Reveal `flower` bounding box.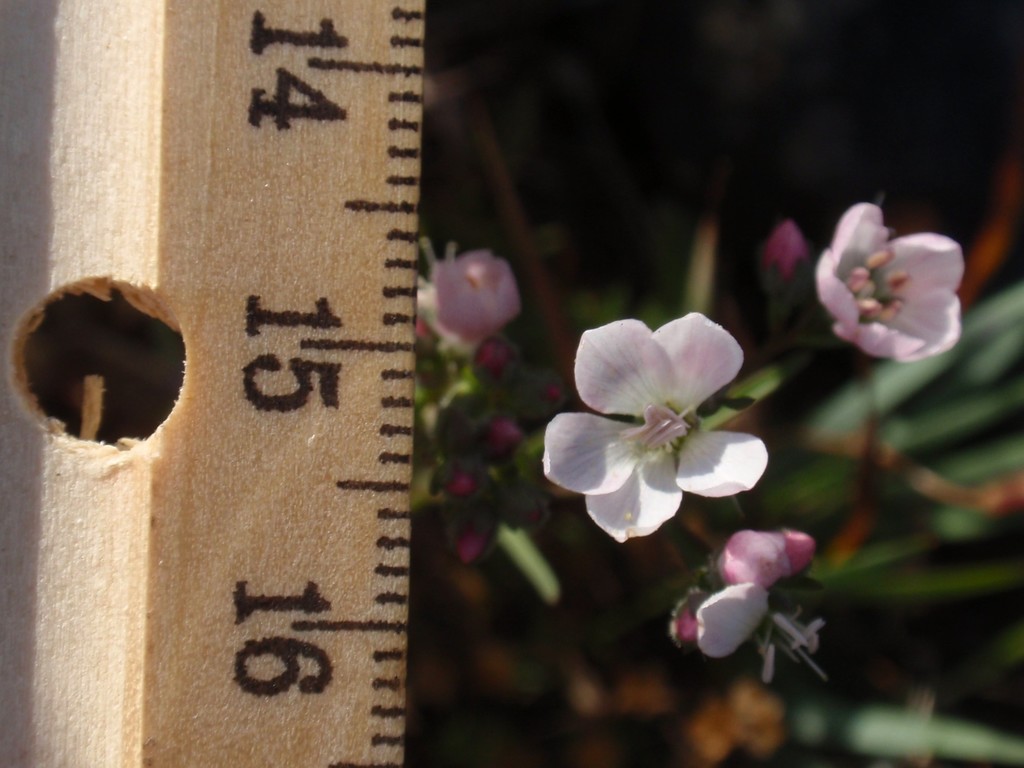
Revealed: detection(541, 300, 773, 548).
